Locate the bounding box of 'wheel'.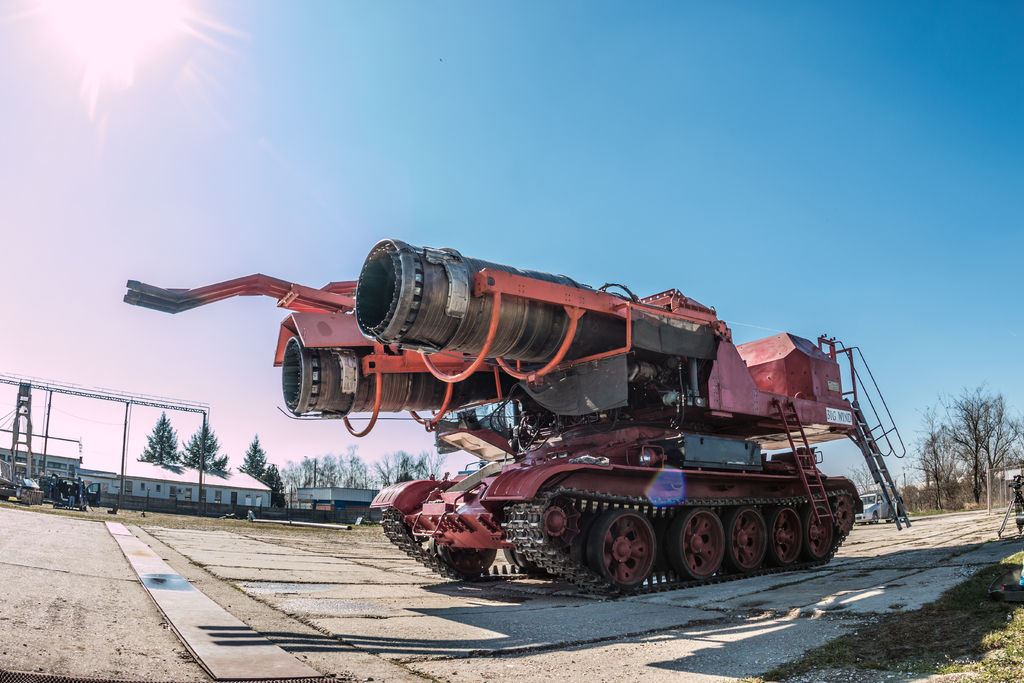
Bounding box: [427,539,497,575].
